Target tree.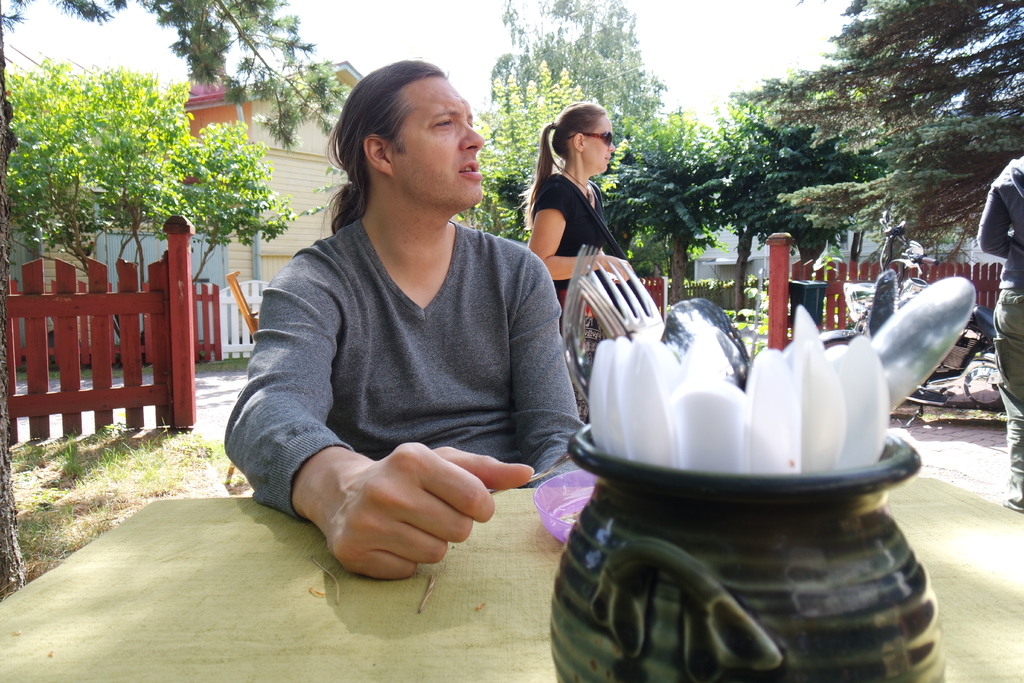
Target region: (729,0,1023,298).
